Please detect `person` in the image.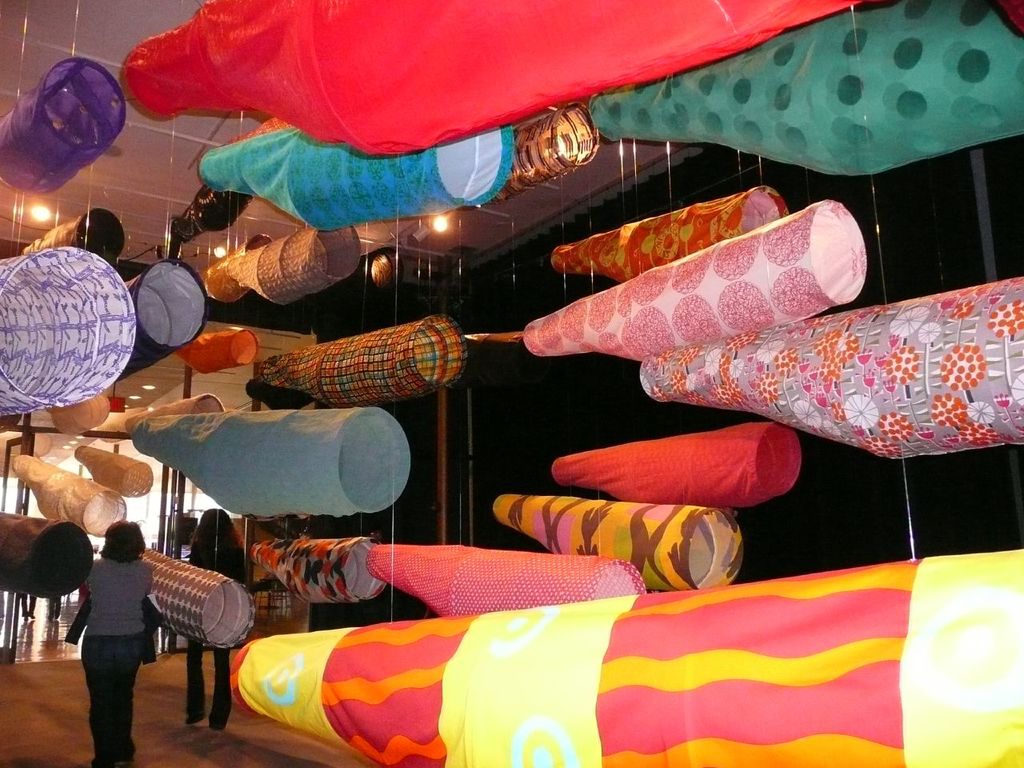
190 510 241 726.
